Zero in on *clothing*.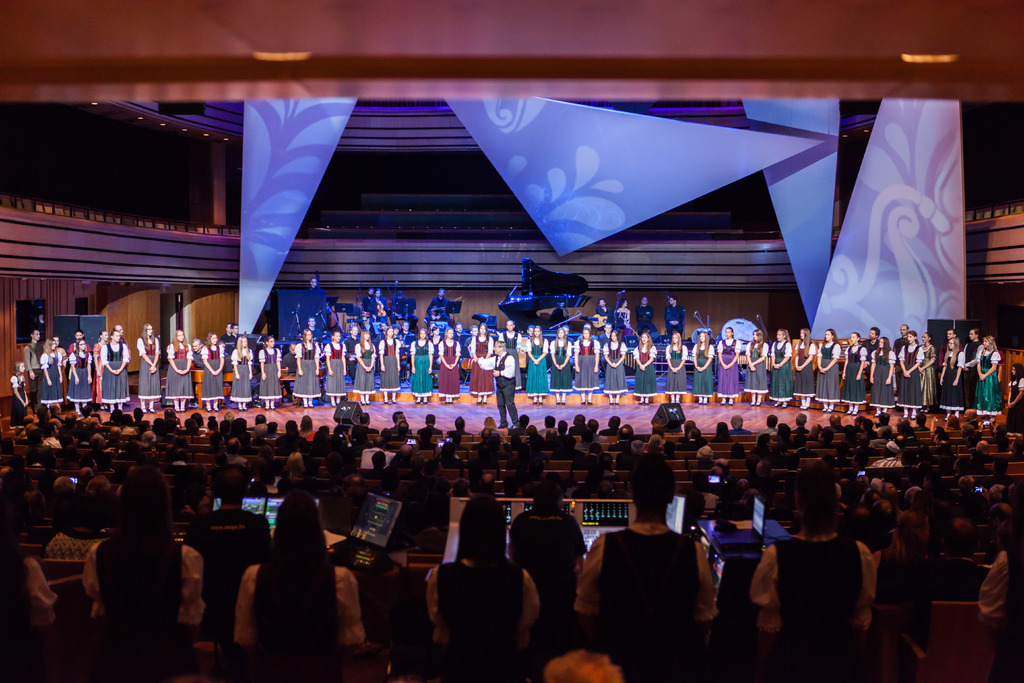
Zeroed in: BBox(359, 446, 396, 472).
